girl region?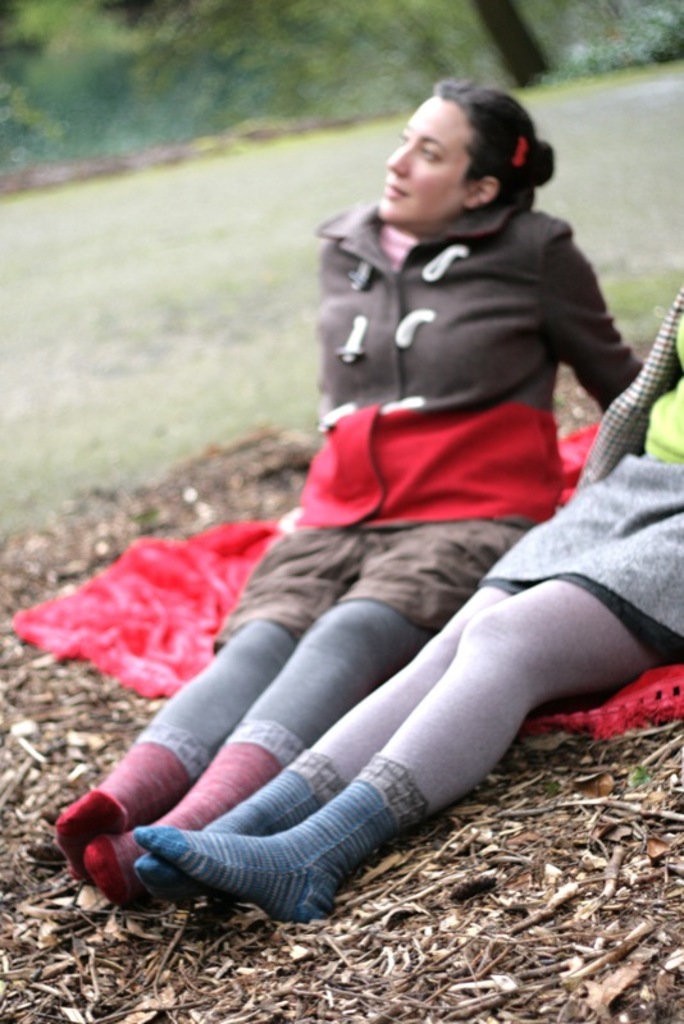
[56,78,647,911]
